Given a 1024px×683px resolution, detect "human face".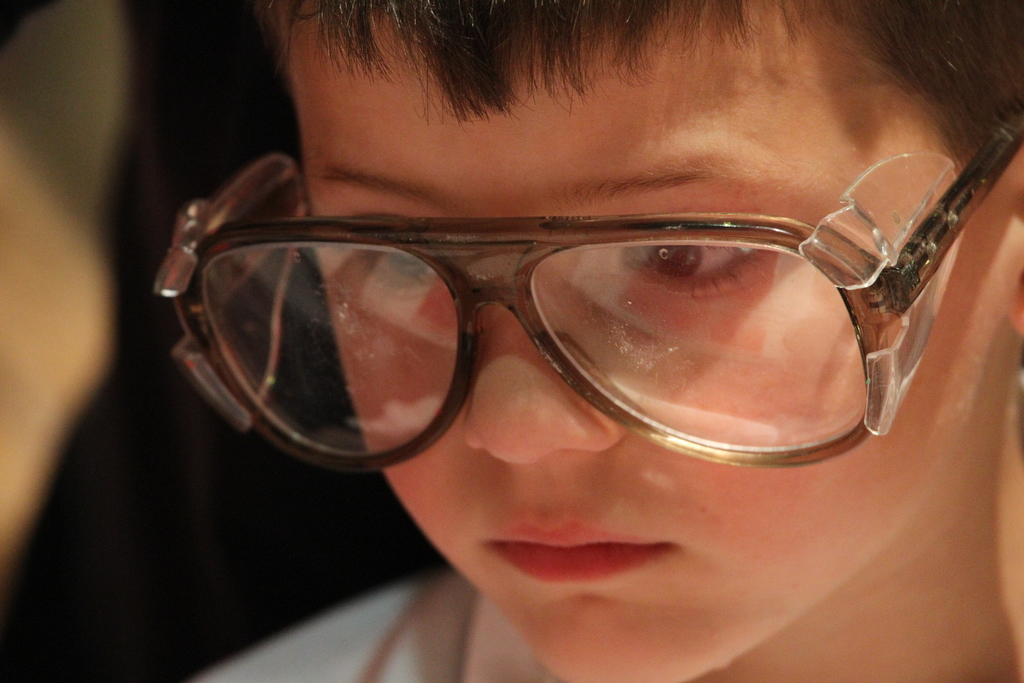
296,0,1023,682.
